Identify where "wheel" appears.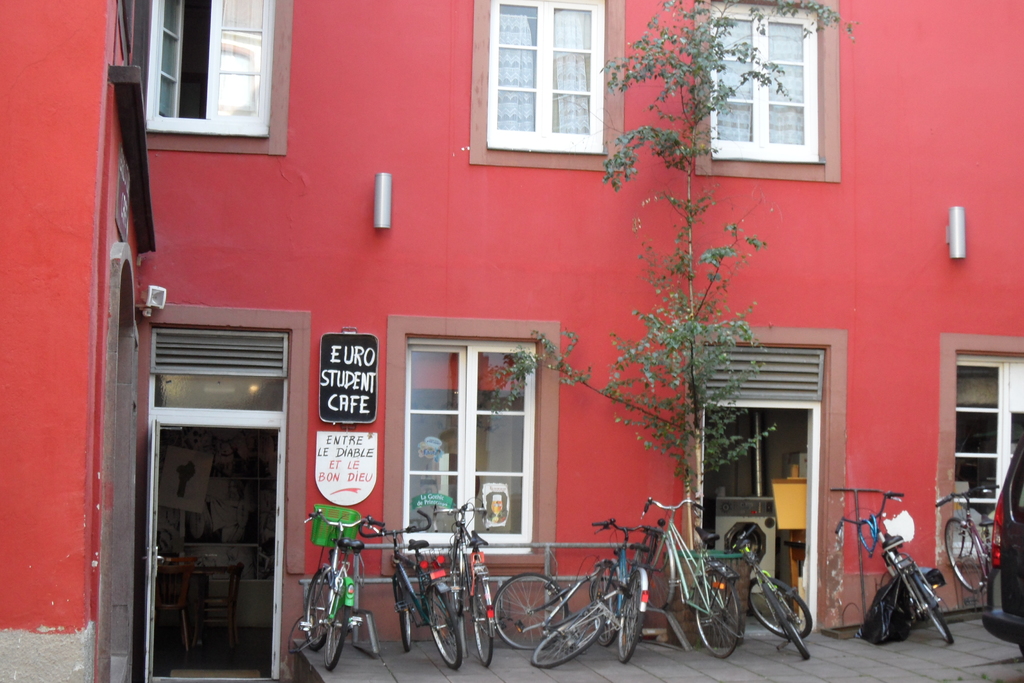
Appears at crop(305, 568, 333, 653).
